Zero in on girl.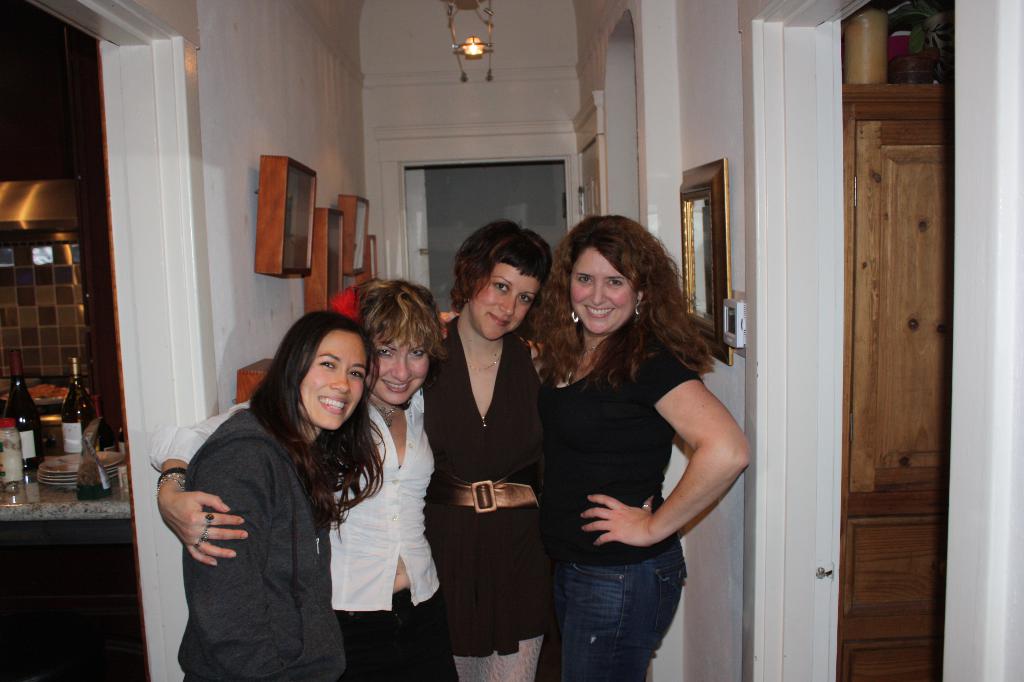
Zeroed in: pyautogui.locateOnScreen(420, 222, 555, 681).
